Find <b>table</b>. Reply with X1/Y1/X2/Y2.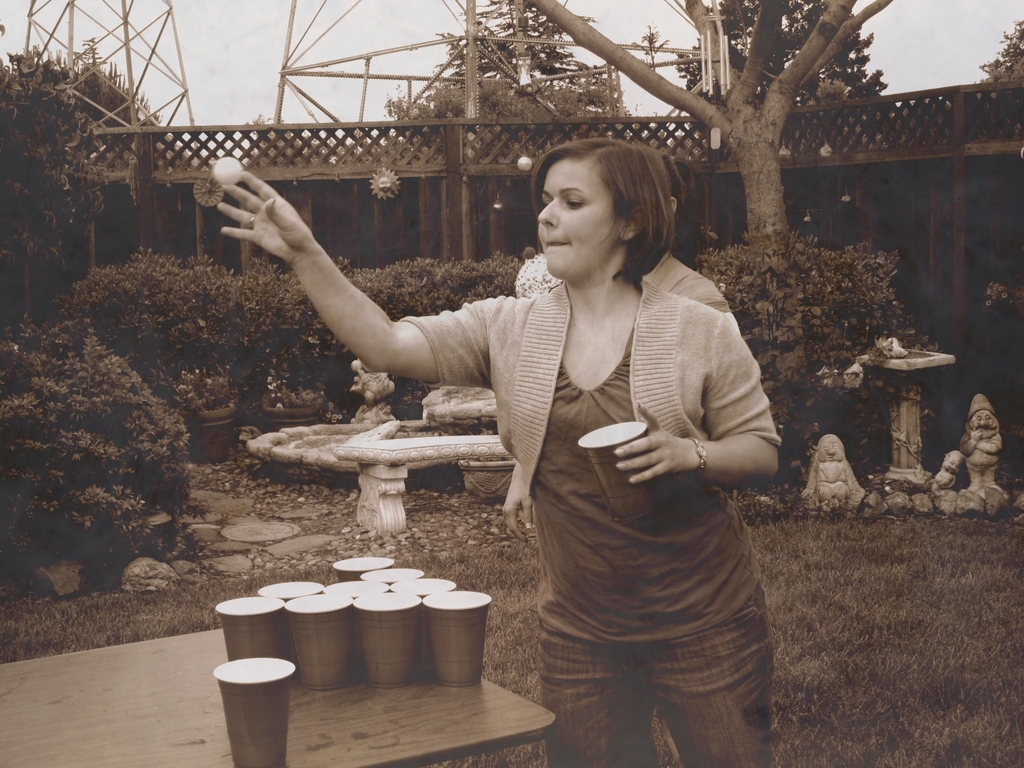
0/620/554/767.
